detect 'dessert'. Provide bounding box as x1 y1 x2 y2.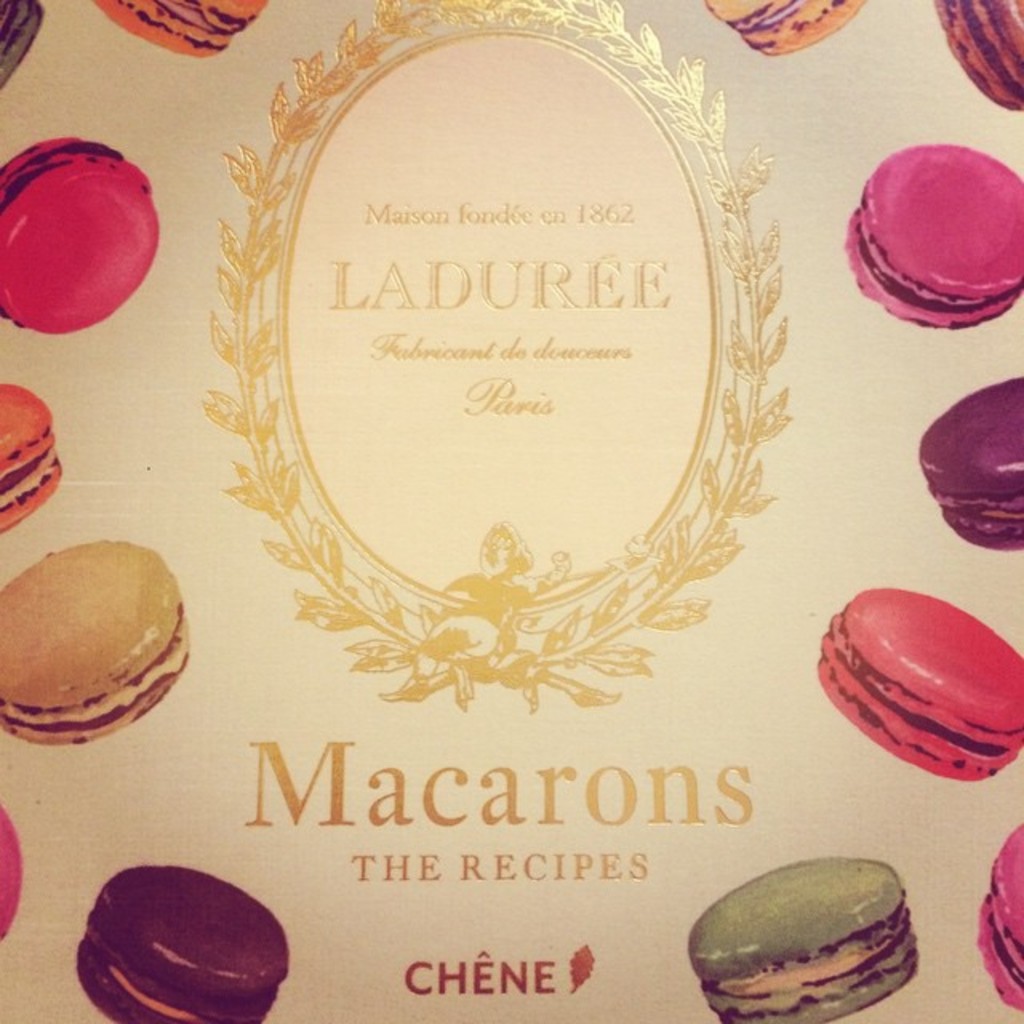
915 374 1022 552.
